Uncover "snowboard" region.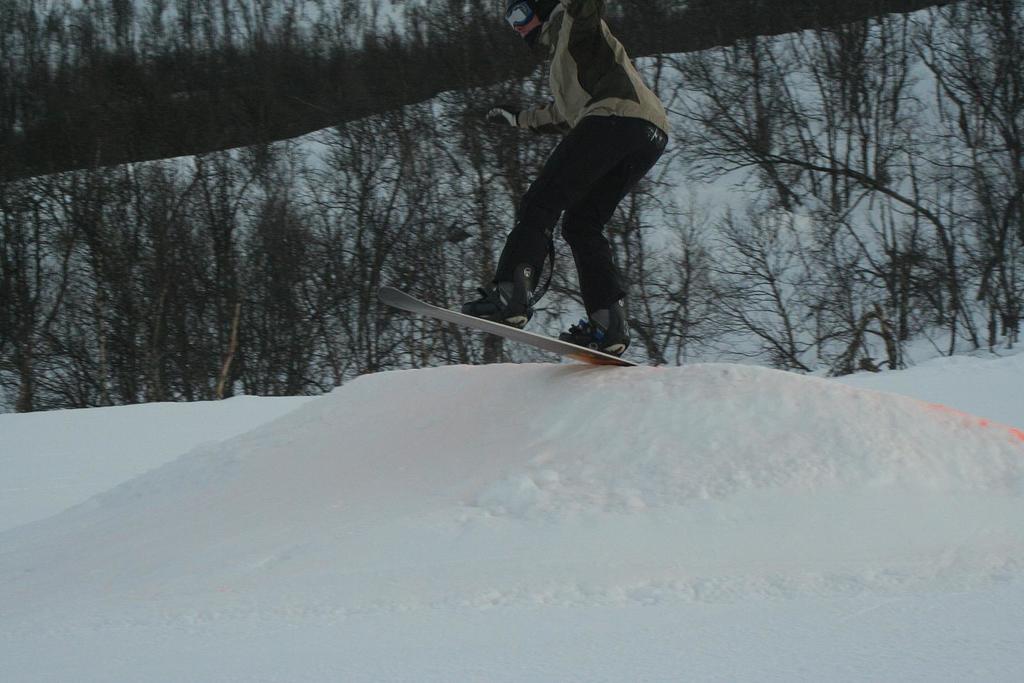
Uncovered: detection(376, 262, 637, 365).
